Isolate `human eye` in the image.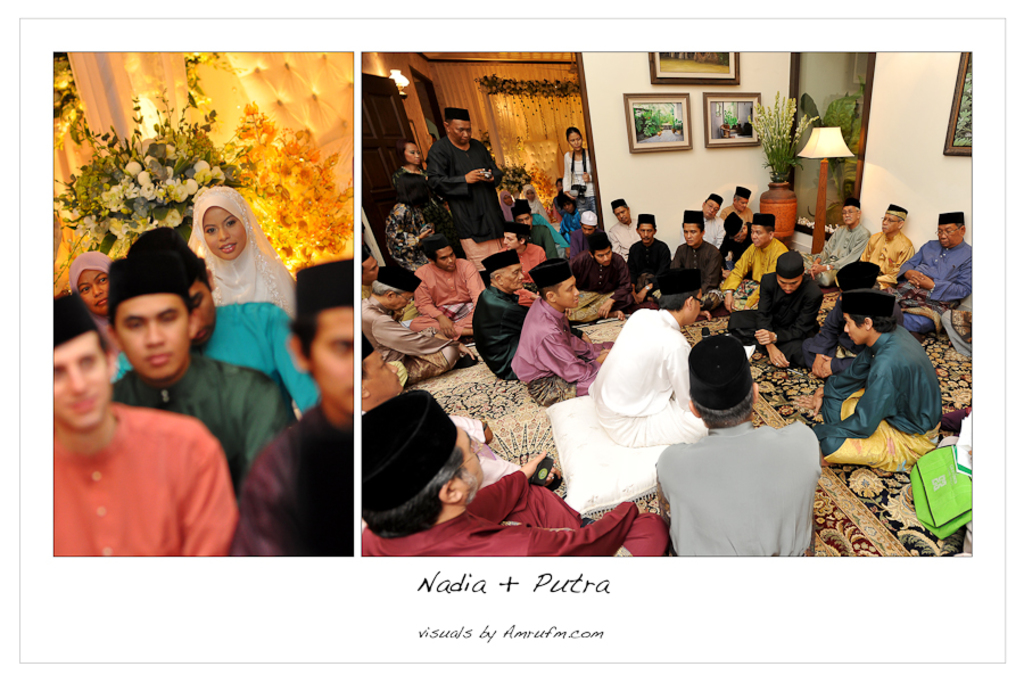
Isolated region: [left=160, top=313, right=175, bottom=321].
